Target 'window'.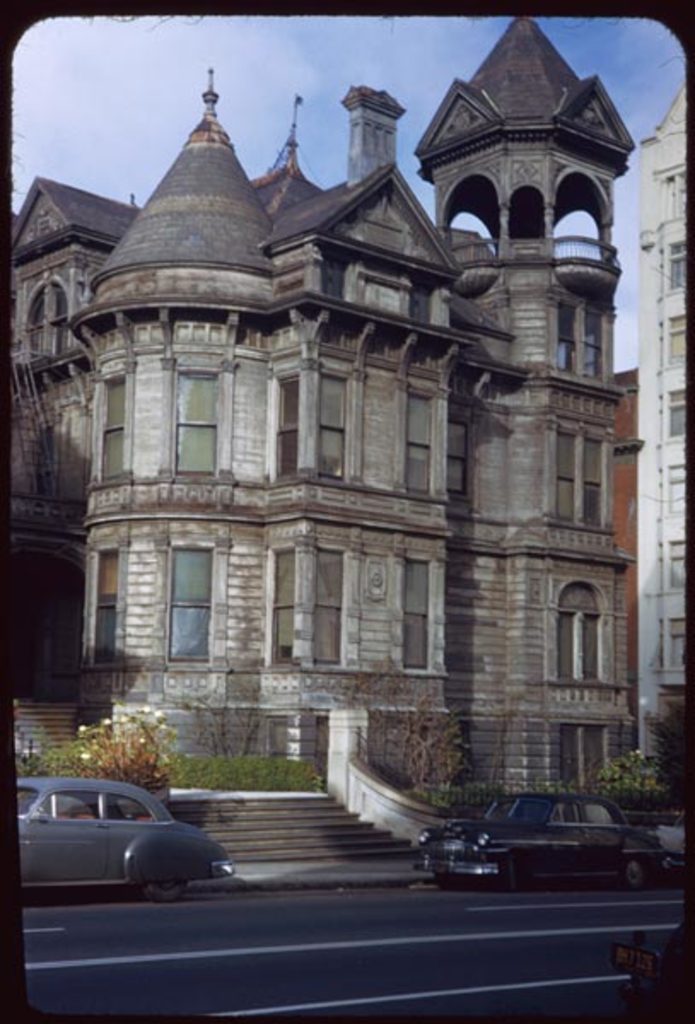
Target region: left=265, top=531, right=302, bottom=671.
